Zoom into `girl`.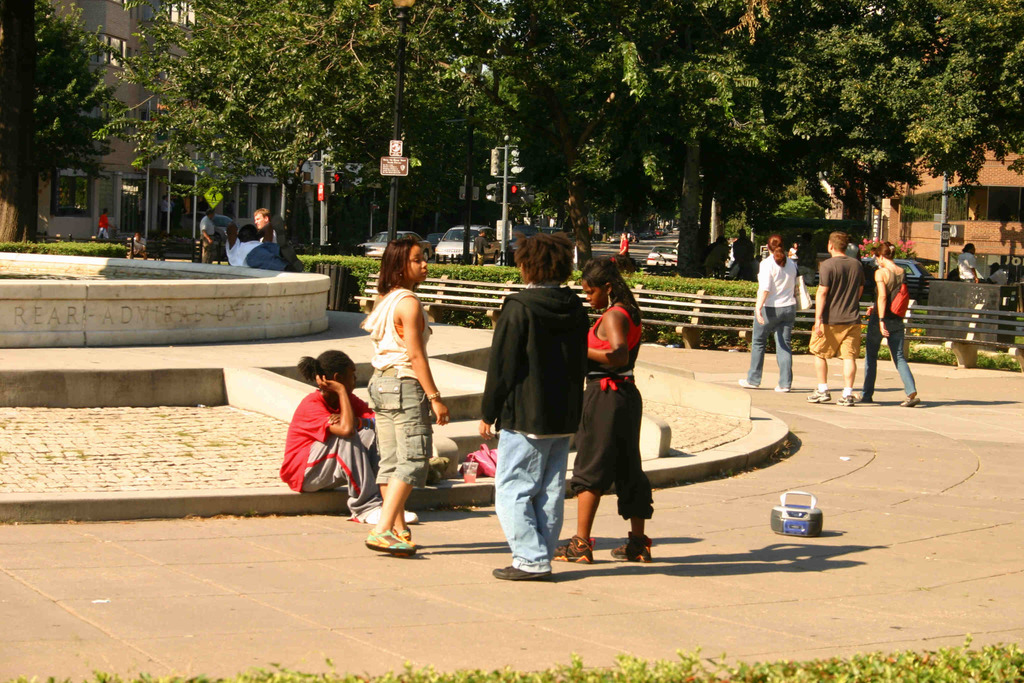
Zoom target: {"left": 278, "top": 352, "right": 387, "bottom": 501}.
